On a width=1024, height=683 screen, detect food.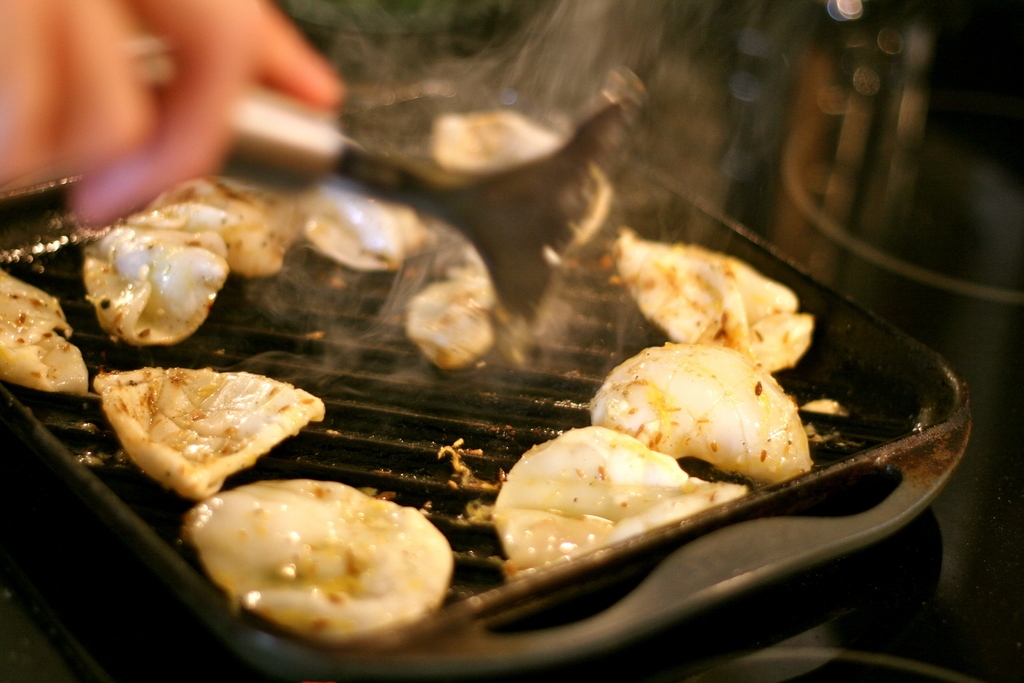
[0,267,93,398].
